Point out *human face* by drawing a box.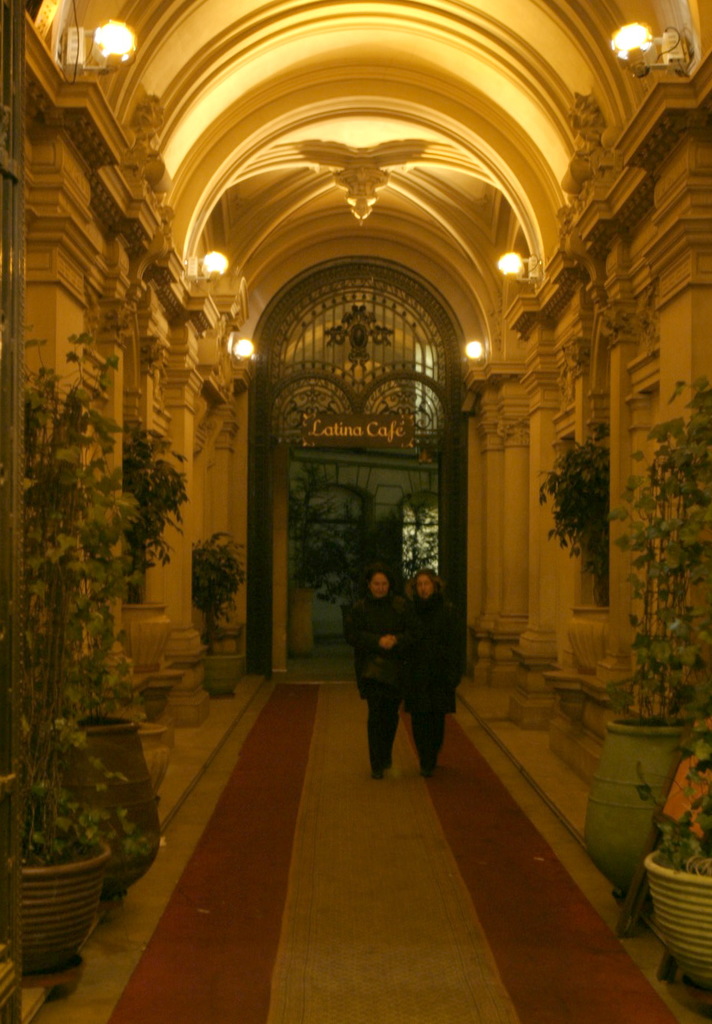
rect(370, 574, 387, 598).
